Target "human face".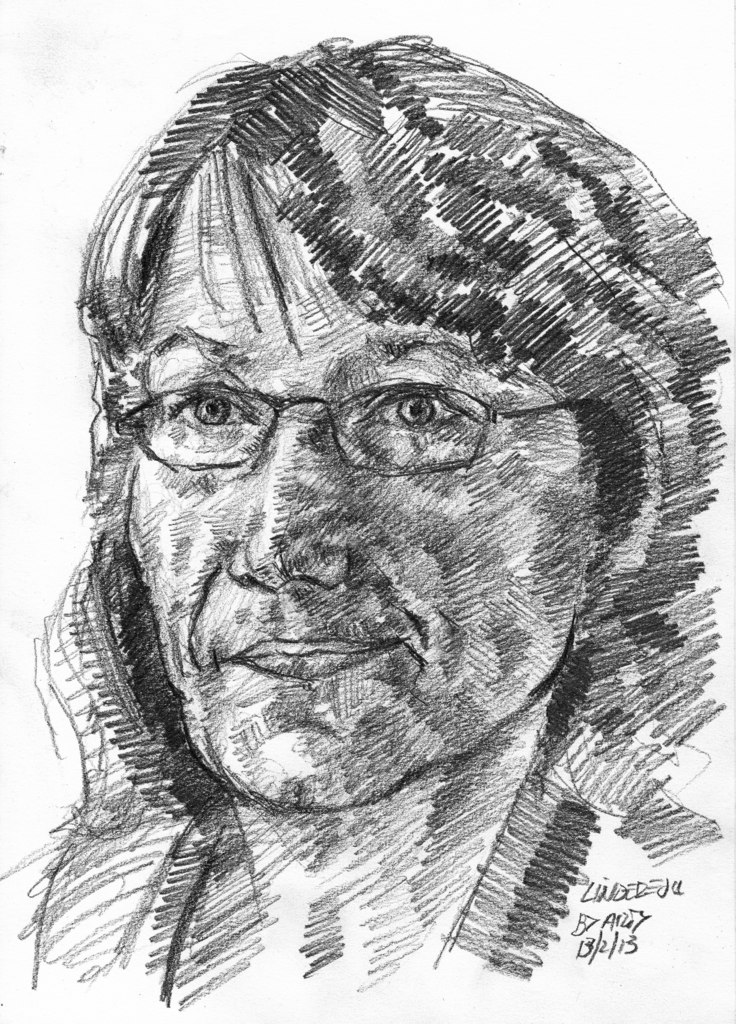
Target region: detection(125, 145, 607, 822).
